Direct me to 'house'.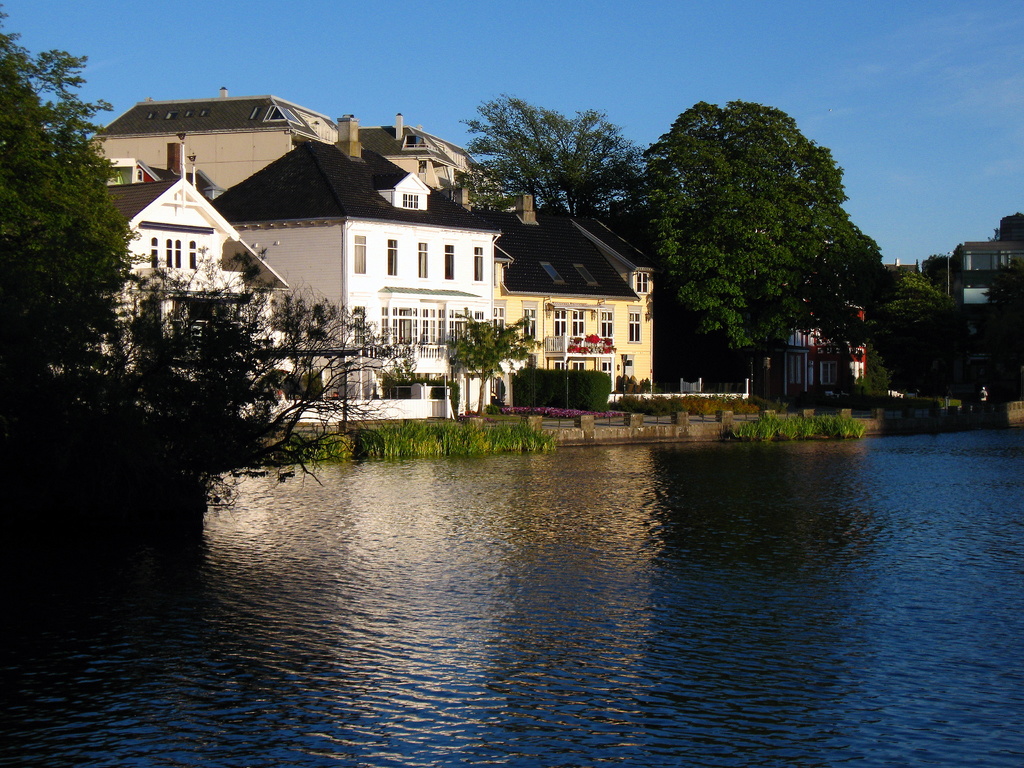
Direction: [left=208, top=117, right=508, bottom=423].
